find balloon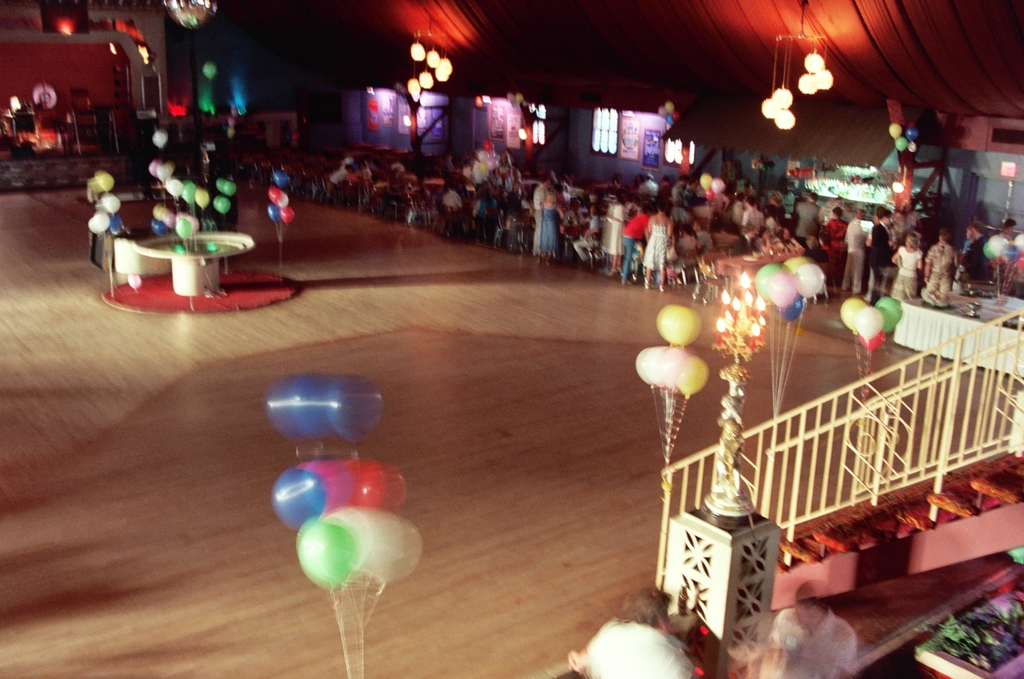
left=275, top=191, right=291, bottom=212
